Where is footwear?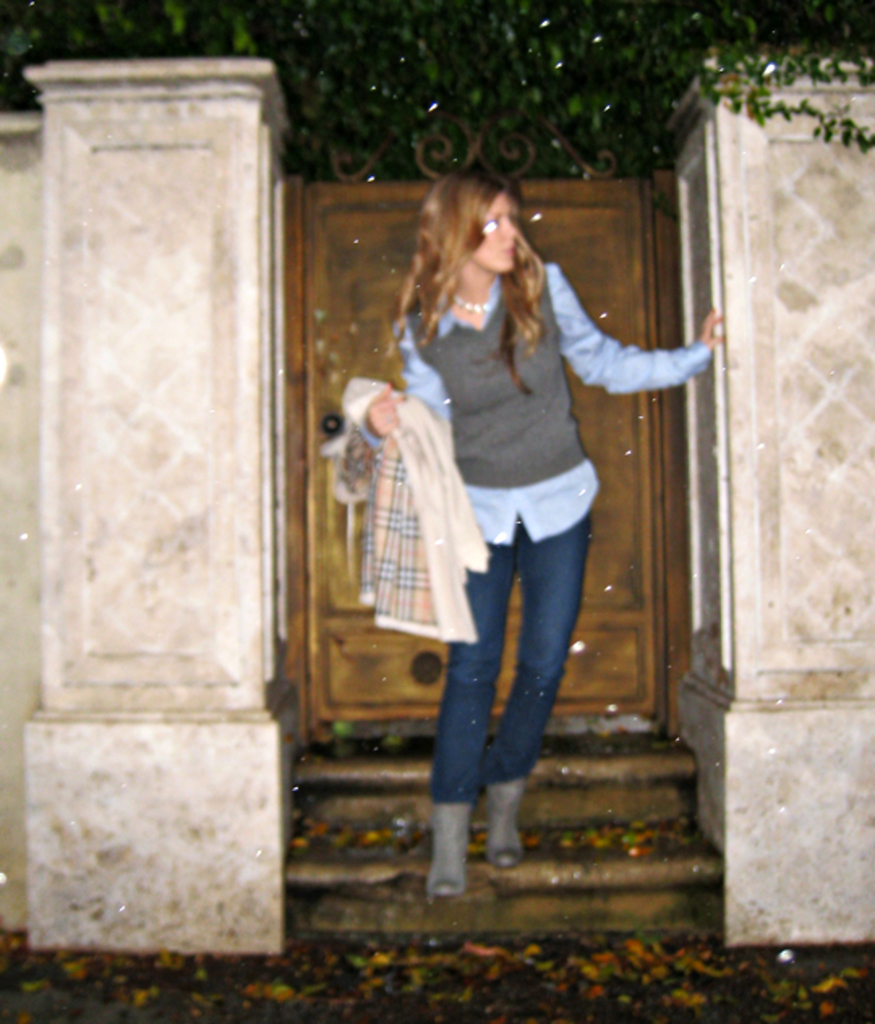
(left=486, top=779, right=530, bottom=867).
